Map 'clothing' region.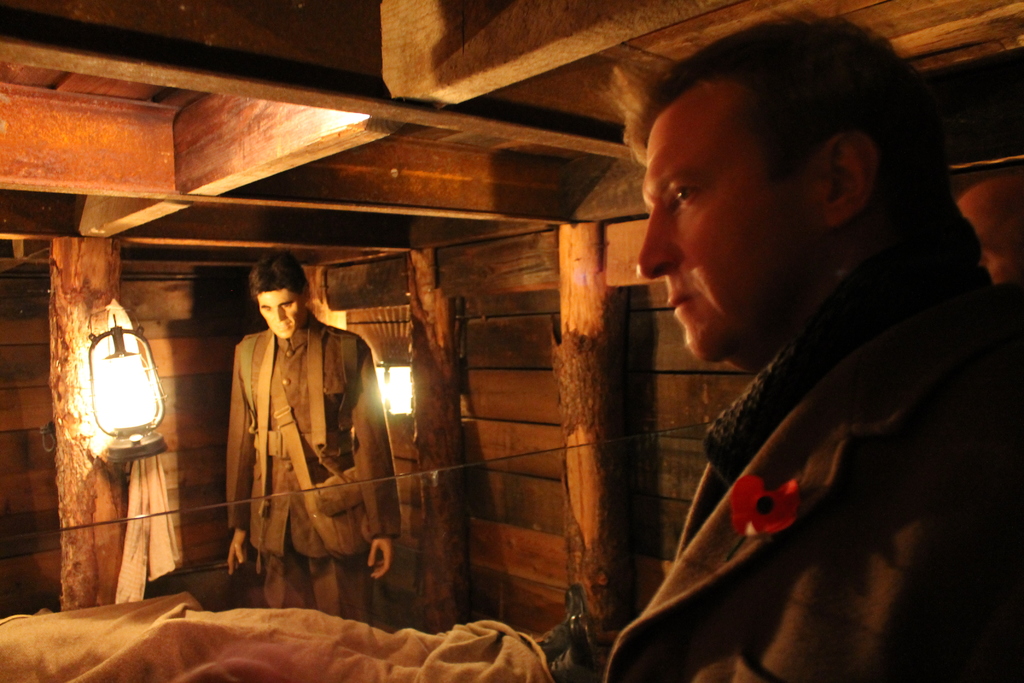
Mapped to <bbox>227, 325, 399, 607</bbox>.
